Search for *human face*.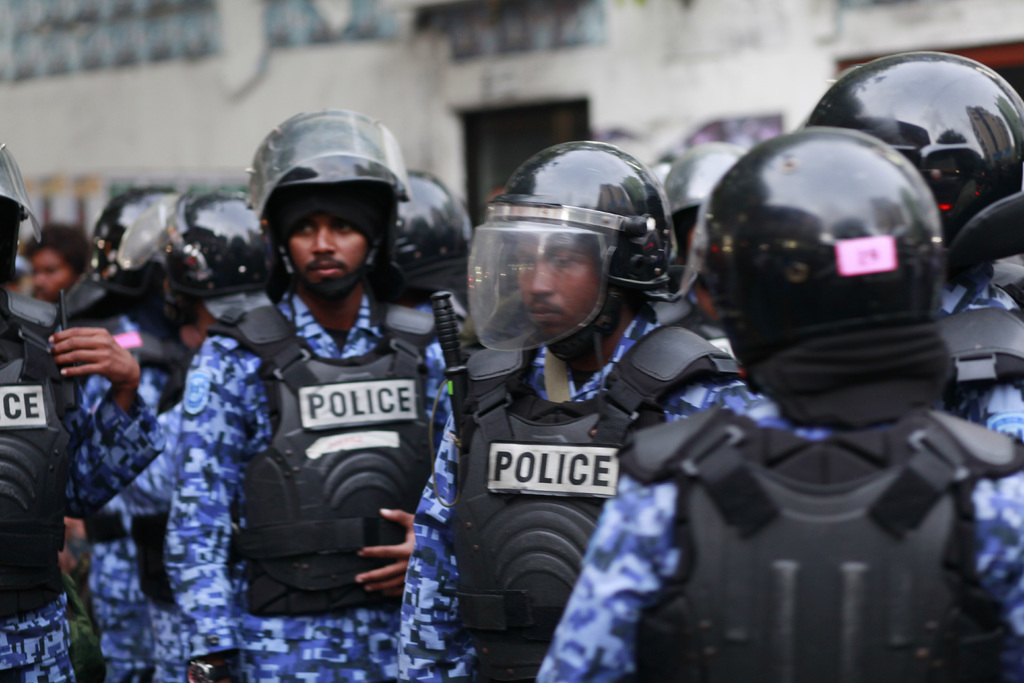
Found at Rect(292, 194, 369, 283).
